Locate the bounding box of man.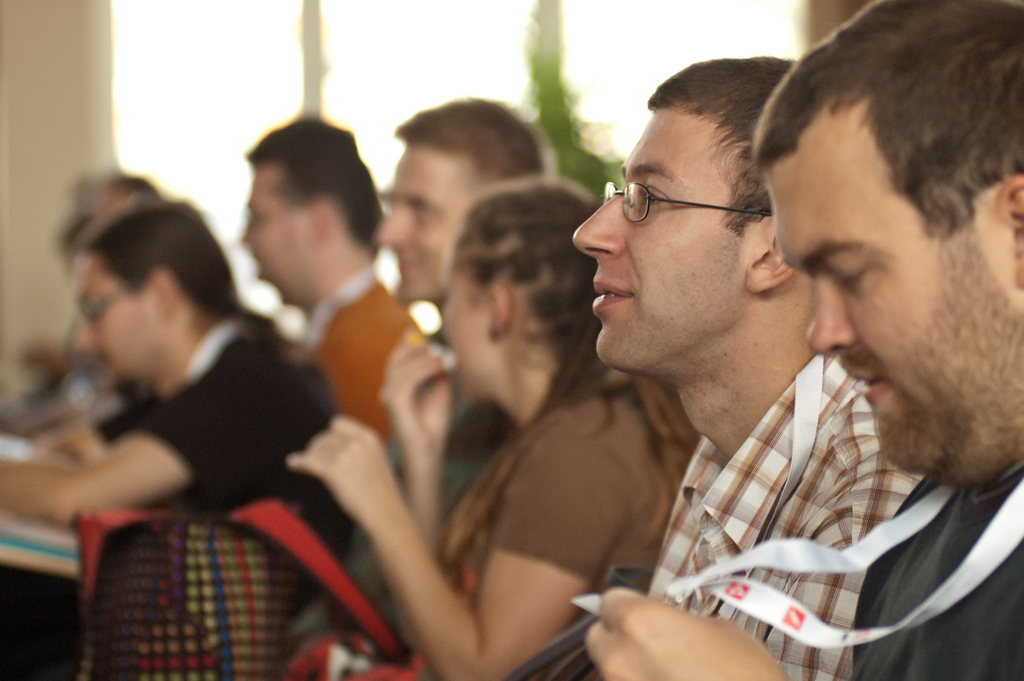
Bounding box: 298,97,545,654.
